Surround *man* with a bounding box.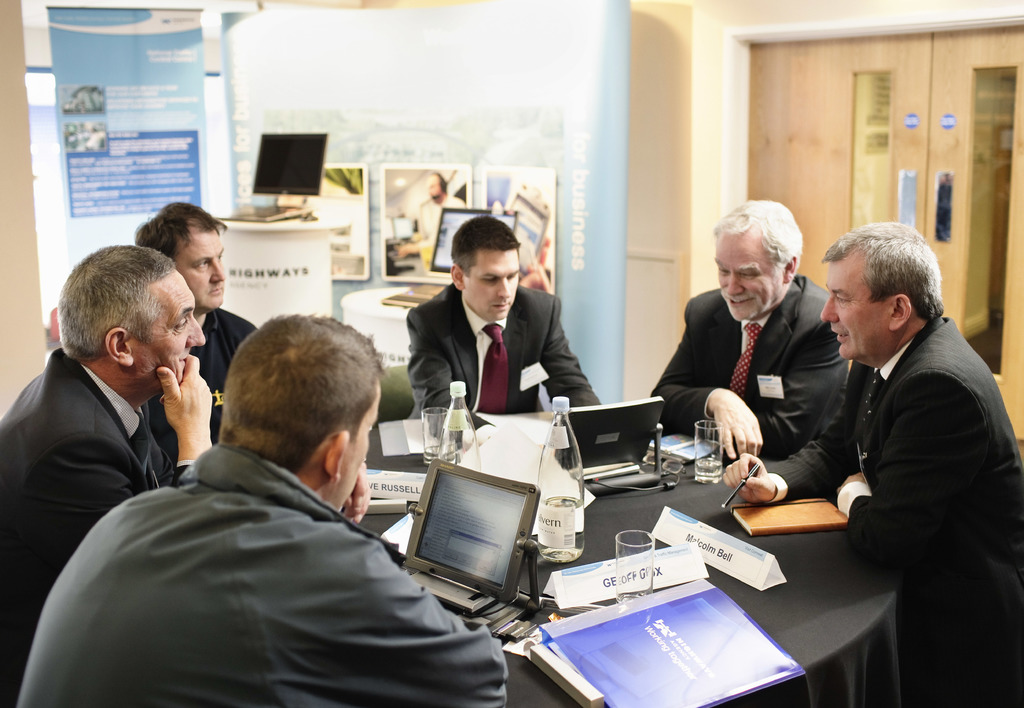
box=[15, 310, 513, 707].
